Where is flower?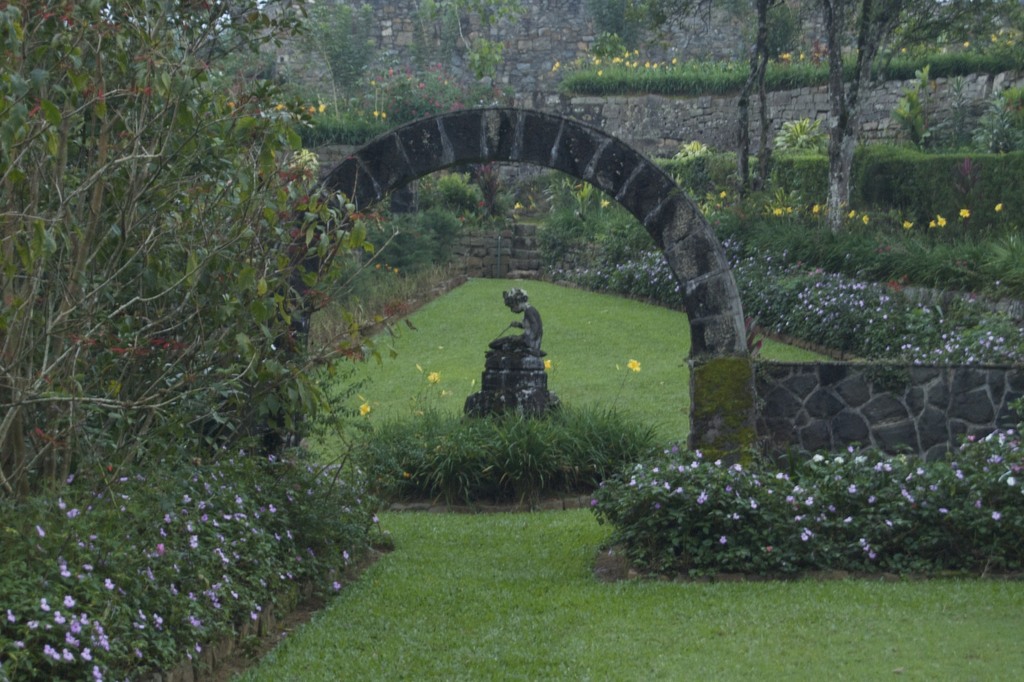
BBox(589, 53, 602, 66).
